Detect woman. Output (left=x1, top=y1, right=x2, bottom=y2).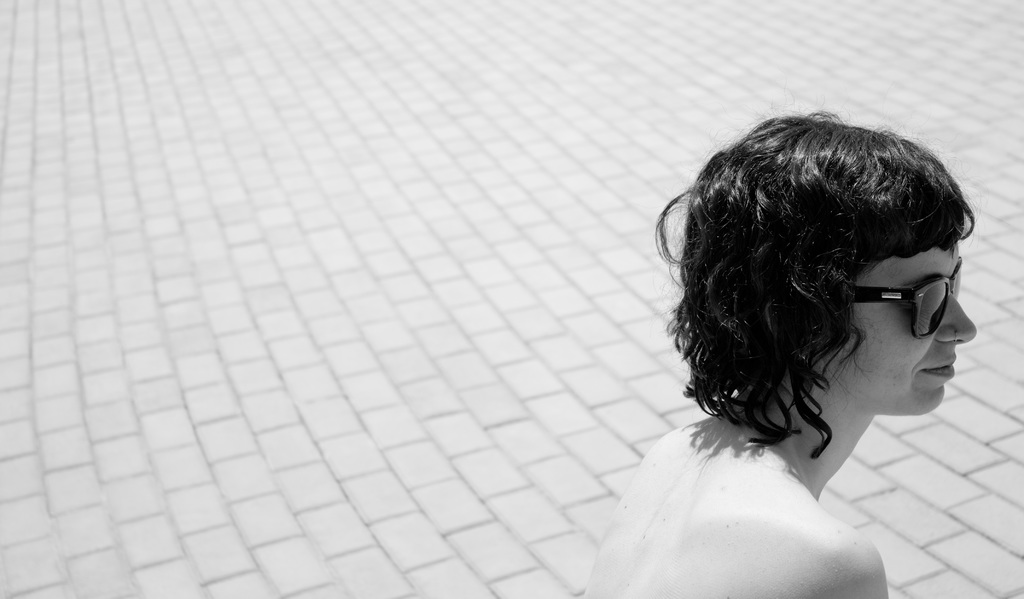
(left=623, top=100, right=982, bottom=598).
